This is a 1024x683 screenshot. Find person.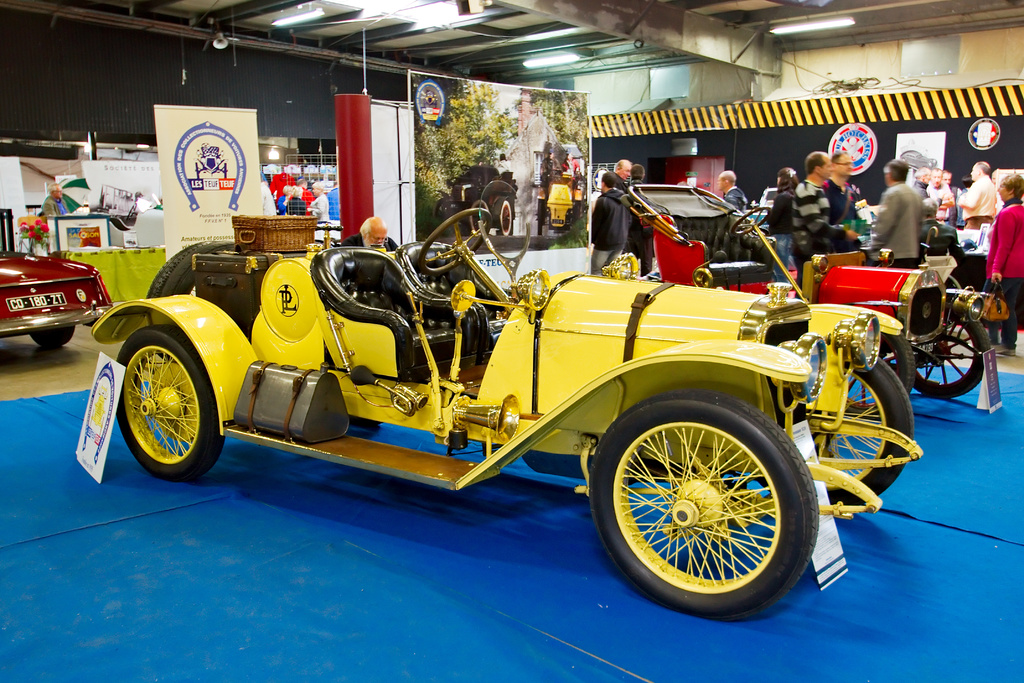
Bounding box: {"x1": 38, "y1": 179, "x2": 74, "y2": 217}.
